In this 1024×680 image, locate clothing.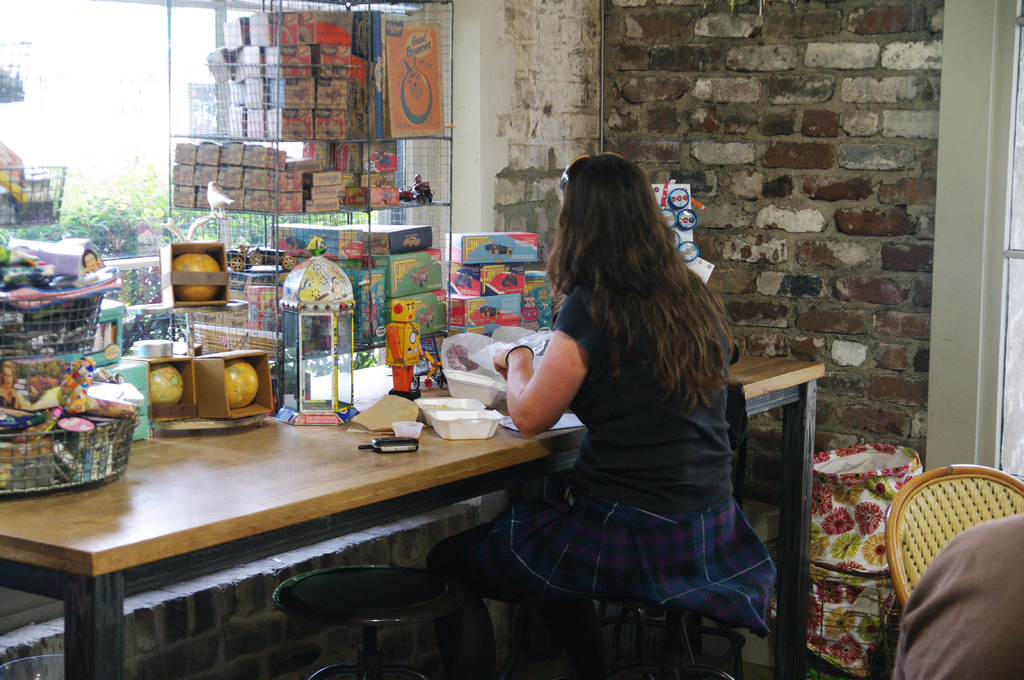
Bounding box: [x1=442, y1=330, x2=771, y2=646].
